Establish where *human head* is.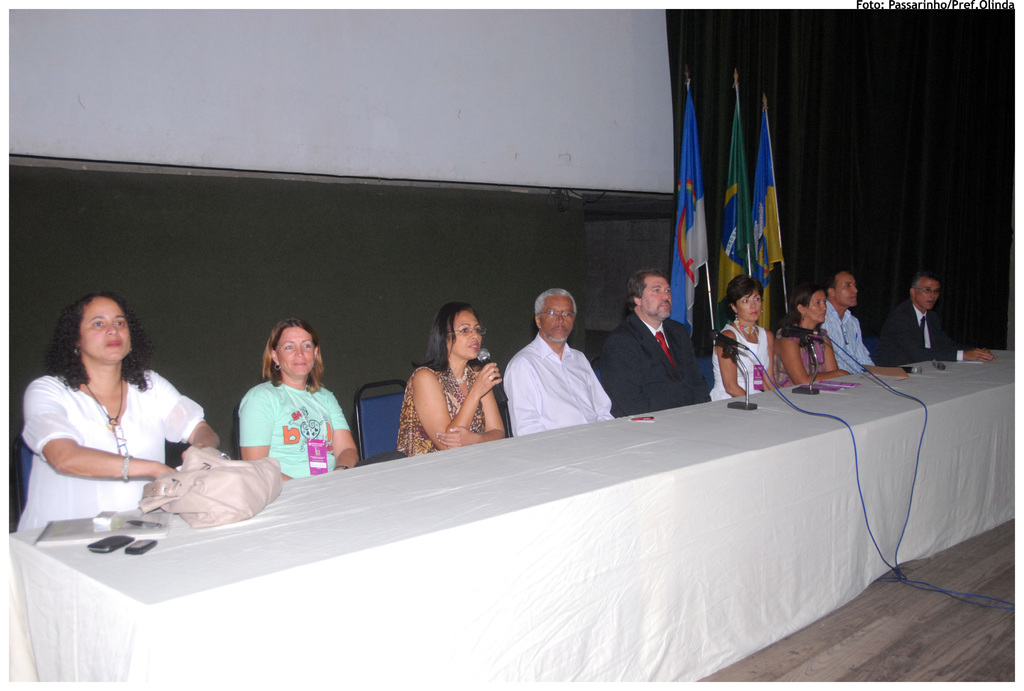
Established at <region>264, 316, 322, 377</region>.
